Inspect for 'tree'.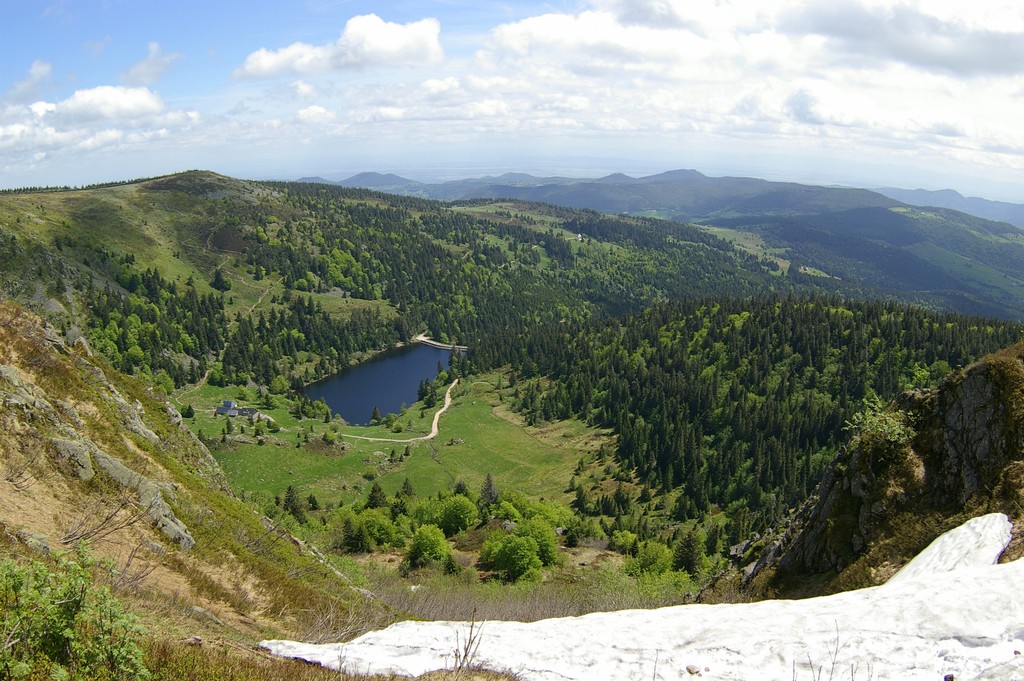
Inspection: l=188, t=357, r=198, b=381.
